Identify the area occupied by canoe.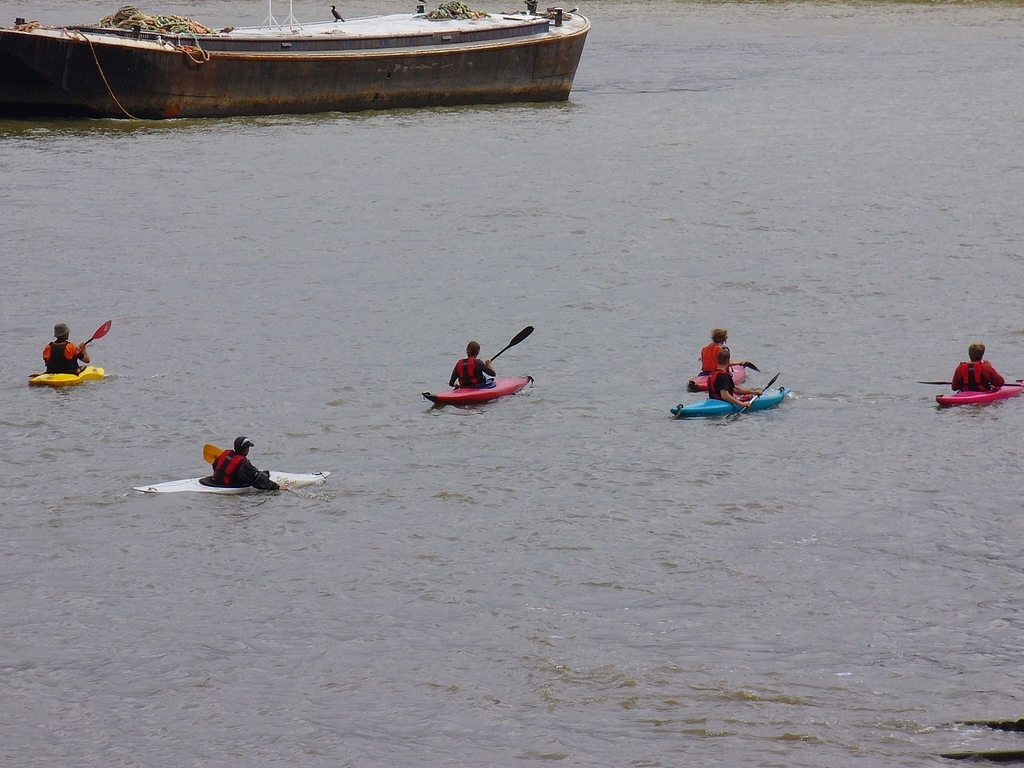
Area: <region>418, 374, 535, 406</region>.
